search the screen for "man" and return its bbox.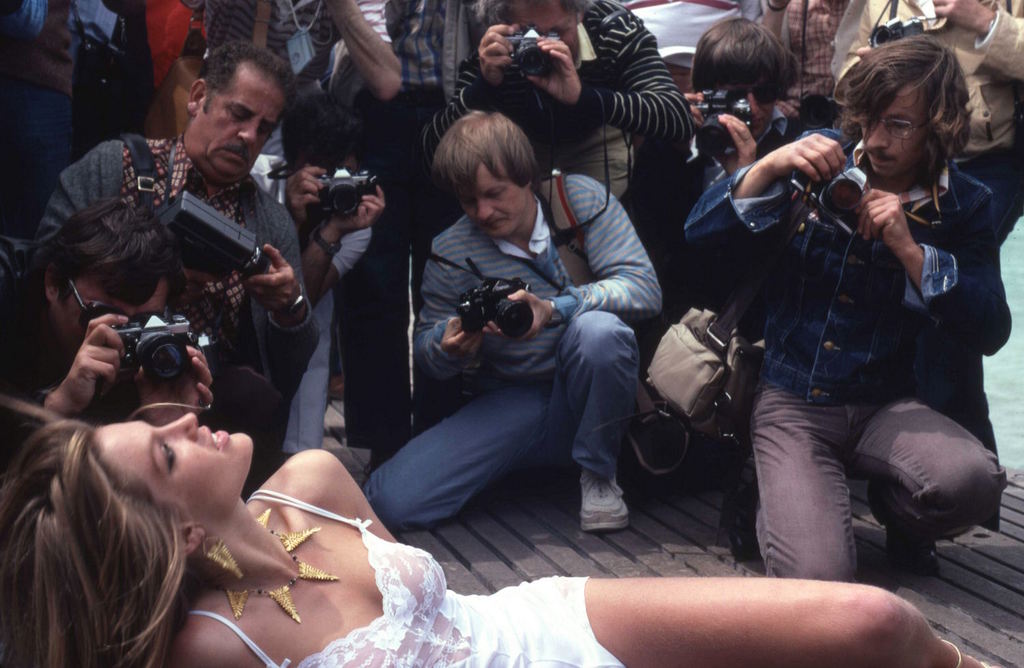
Found: 422:0:696:202.
